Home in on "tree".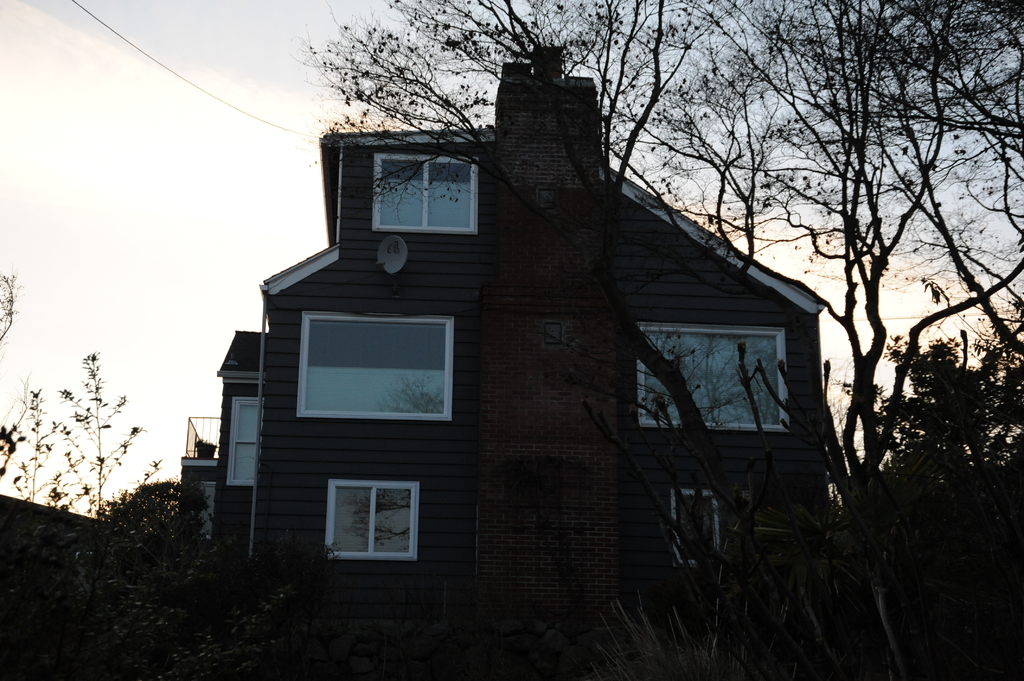
Homed in at <region>99, 480, 179, 539</region>.
